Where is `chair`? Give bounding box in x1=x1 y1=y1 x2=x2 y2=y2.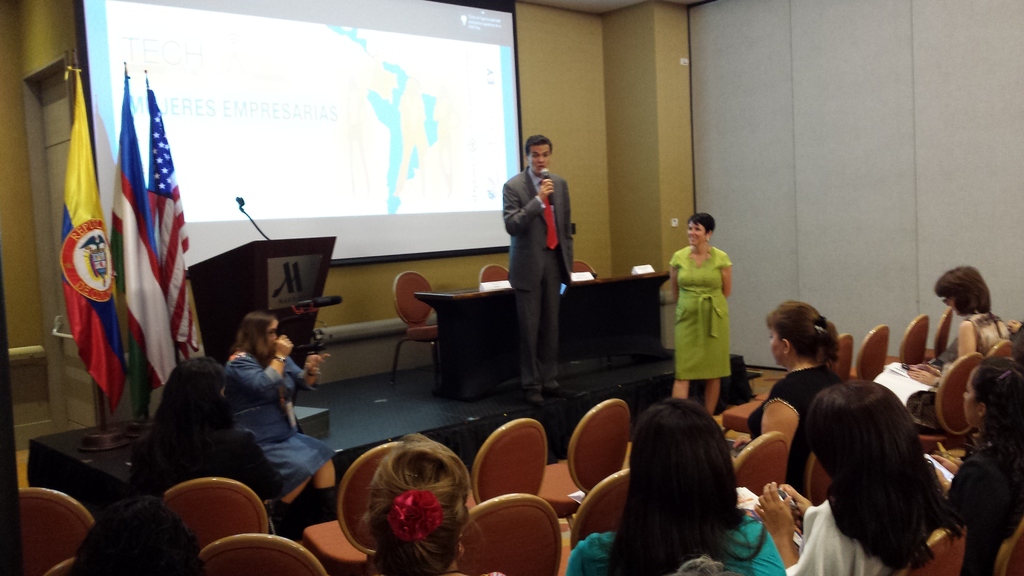
x1=989 y1=513 x2=1023 y2=575.
